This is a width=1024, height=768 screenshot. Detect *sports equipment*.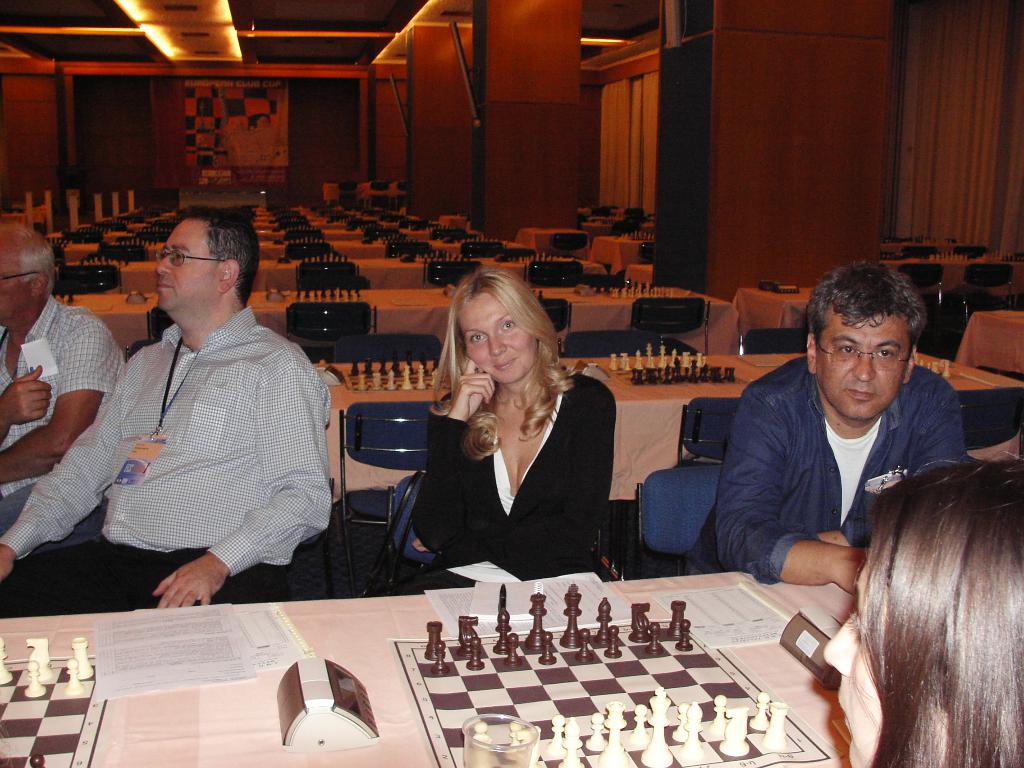
407 588 835 760.
